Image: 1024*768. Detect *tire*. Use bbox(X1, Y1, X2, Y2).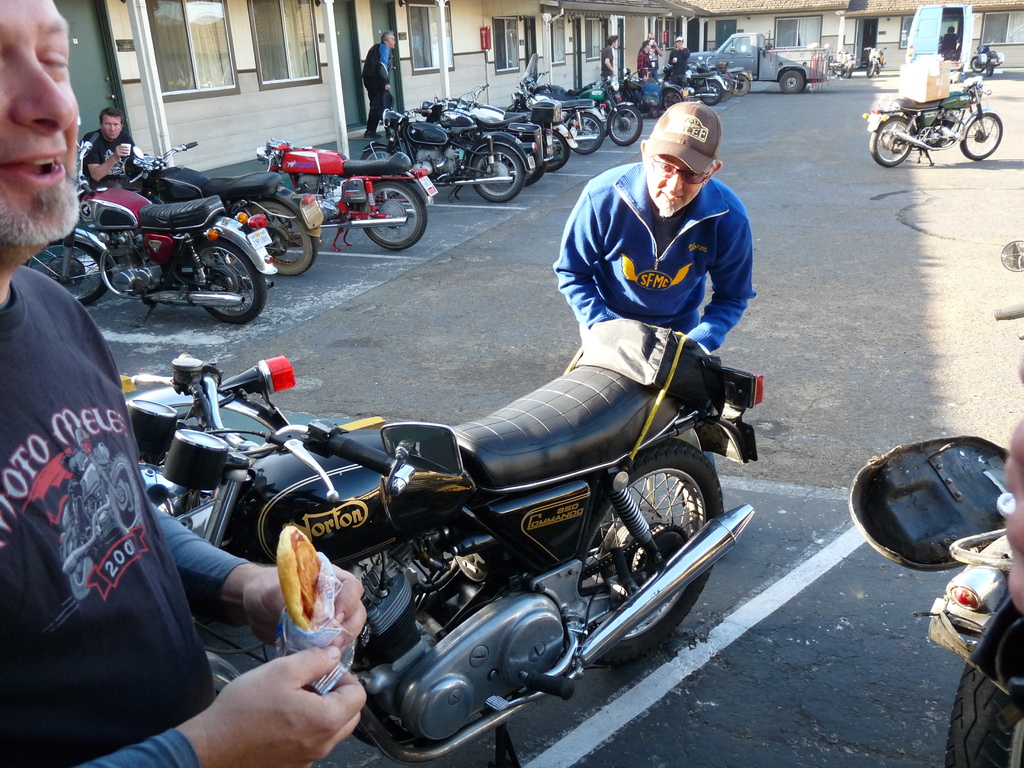
bbox(870, 115, 915, 166).
